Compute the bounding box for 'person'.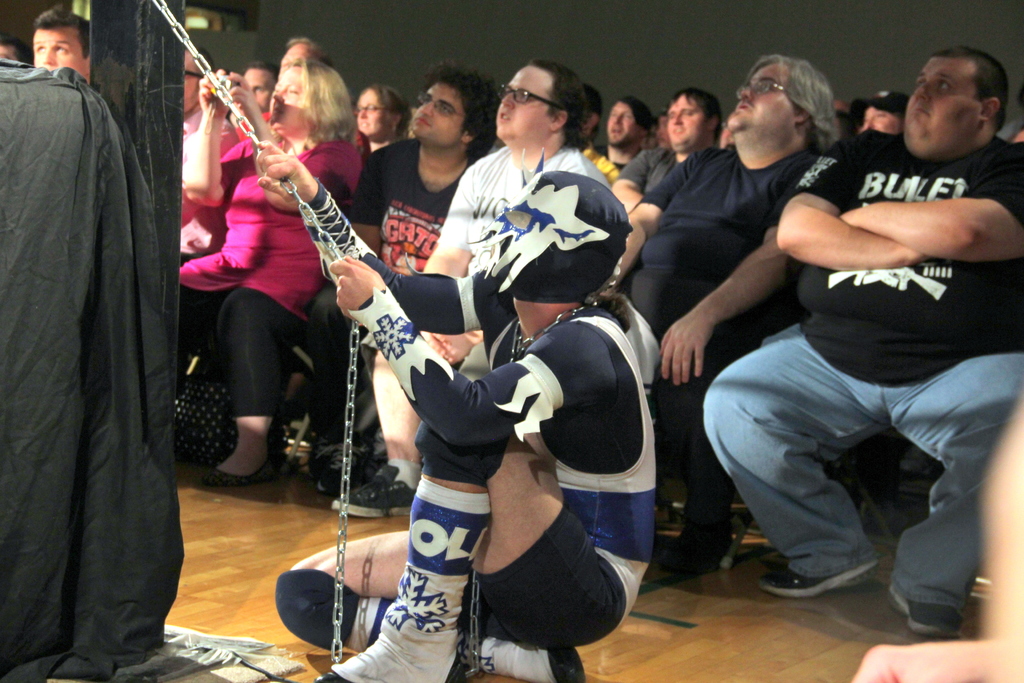
32/1/91/84.
